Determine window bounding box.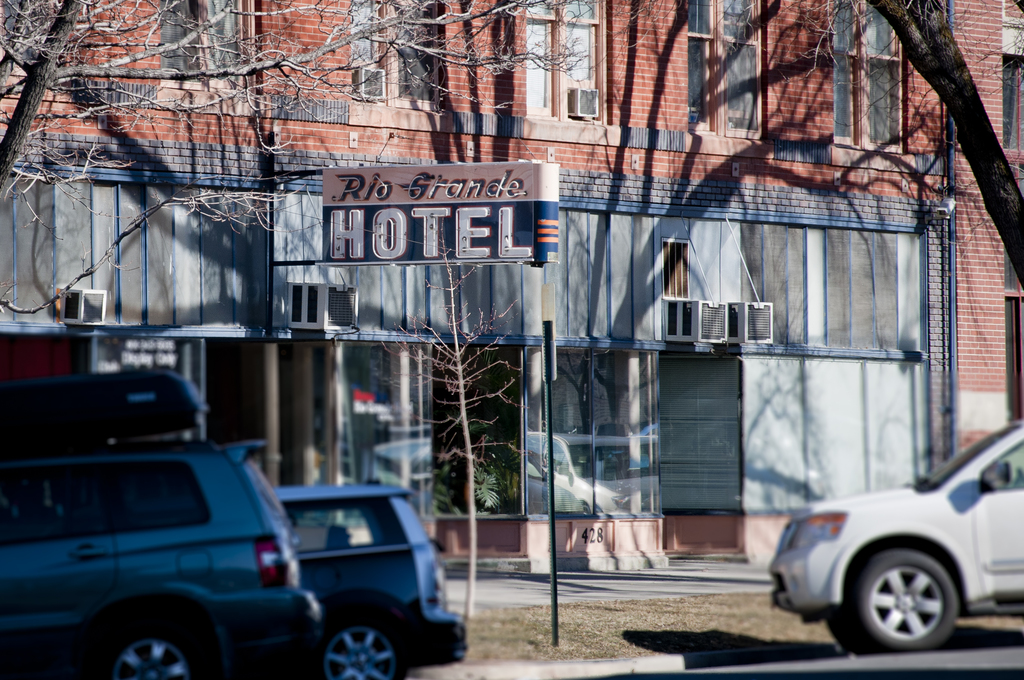
Determined: 527, 1, 609, 120.
